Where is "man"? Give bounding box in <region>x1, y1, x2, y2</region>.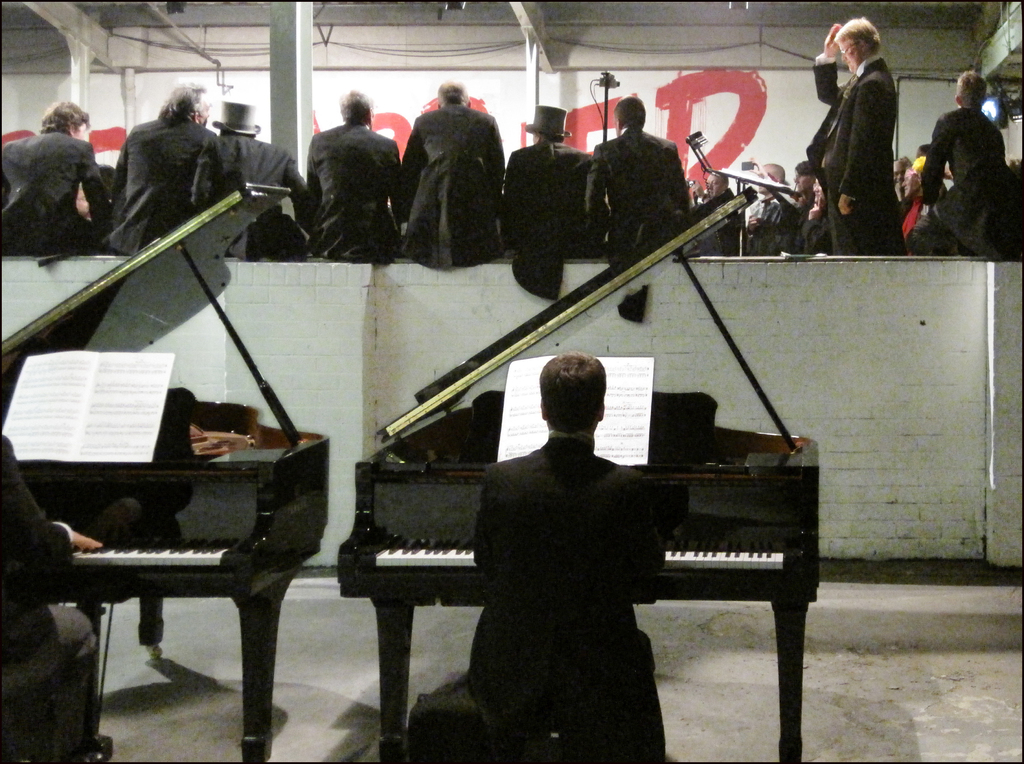
<region>101, 77, 215, 254</region>.
